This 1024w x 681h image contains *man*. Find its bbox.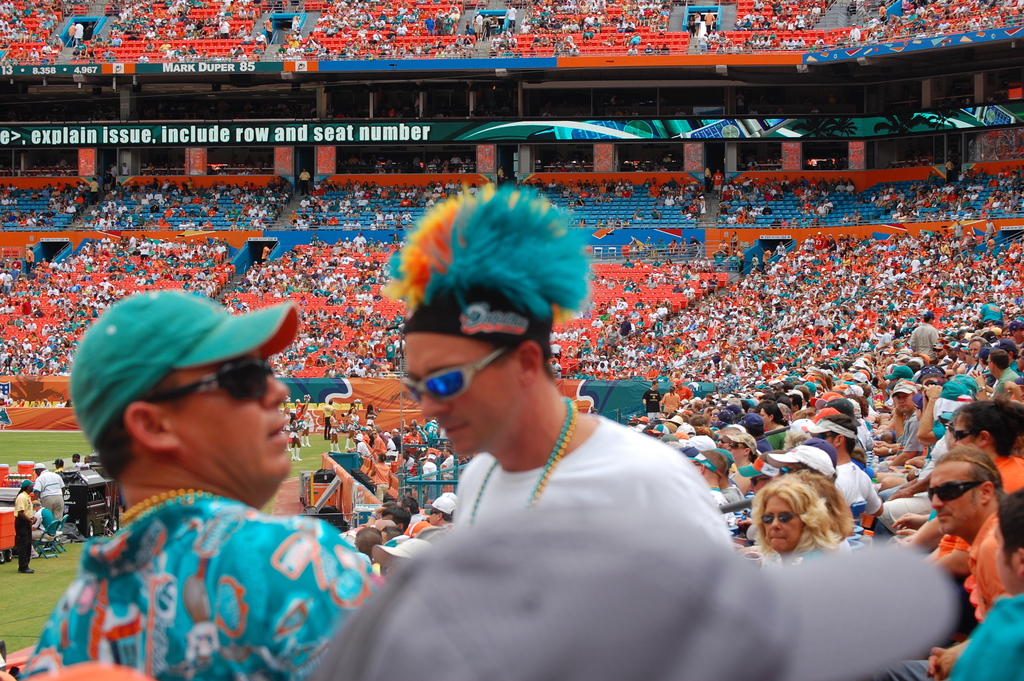
19/290/383/680.
